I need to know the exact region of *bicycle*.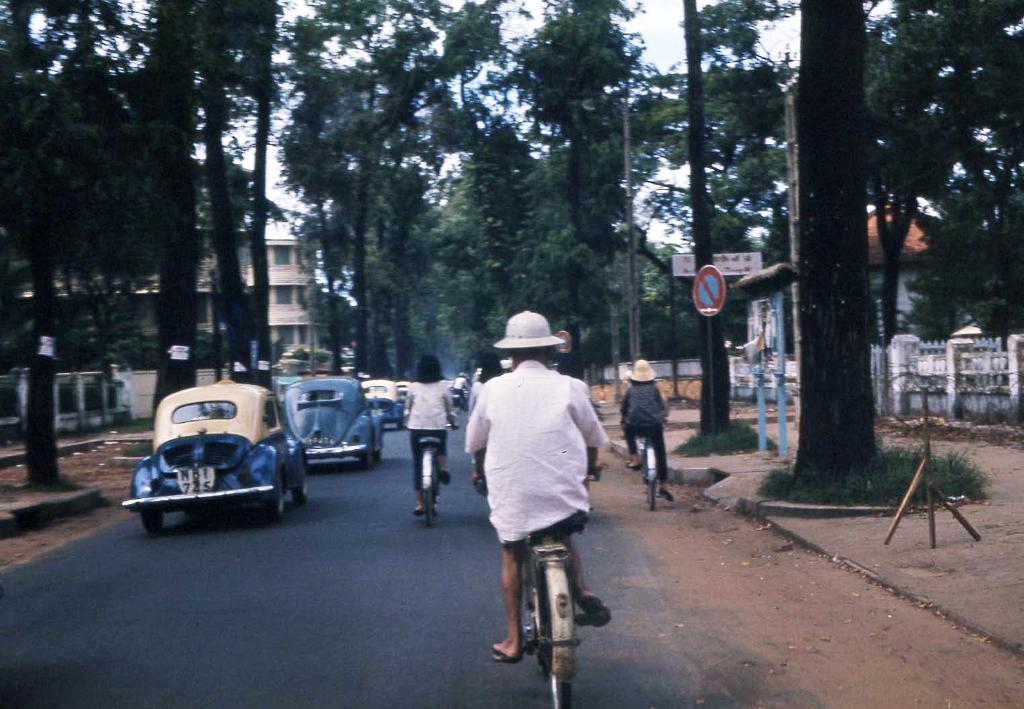
Region: (left=418, top=422, right=453, bottom=525).
